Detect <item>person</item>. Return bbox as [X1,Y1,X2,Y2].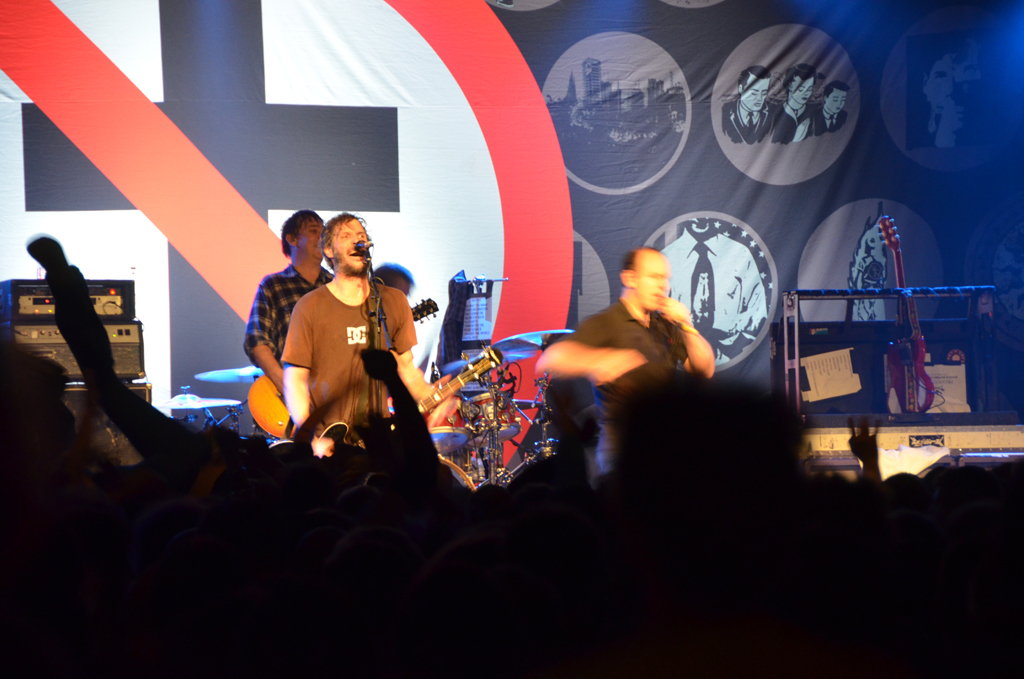
[488,334,563,465].
